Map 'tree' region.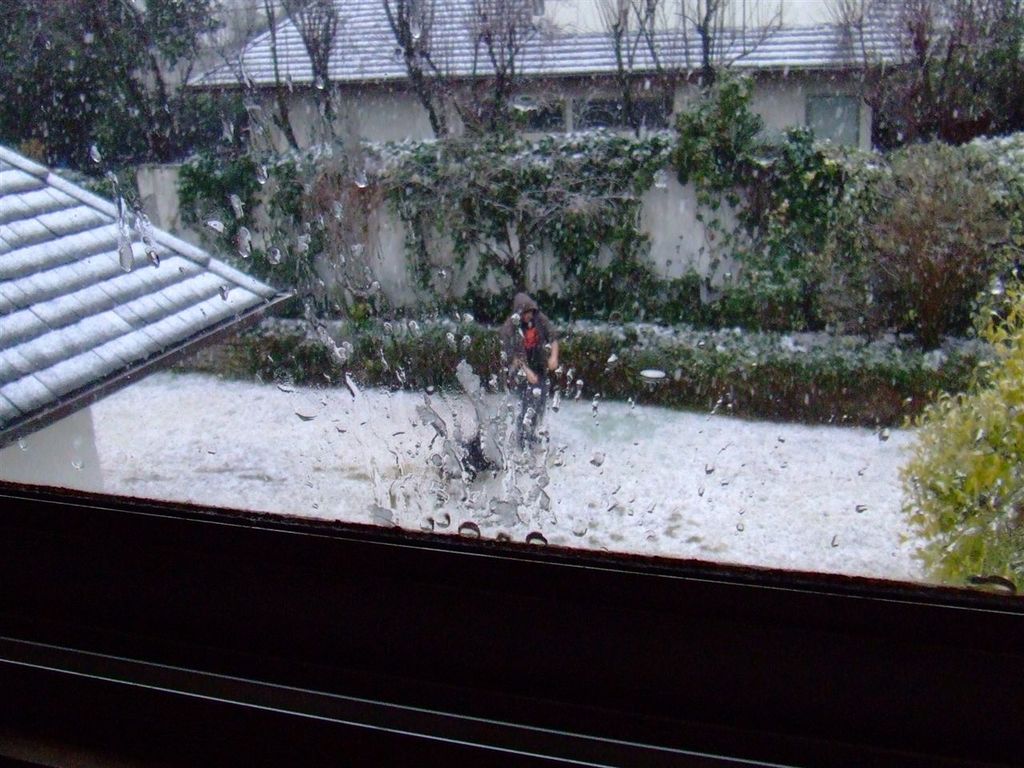
Mapped to Rect(270, 0, 362, 155).
